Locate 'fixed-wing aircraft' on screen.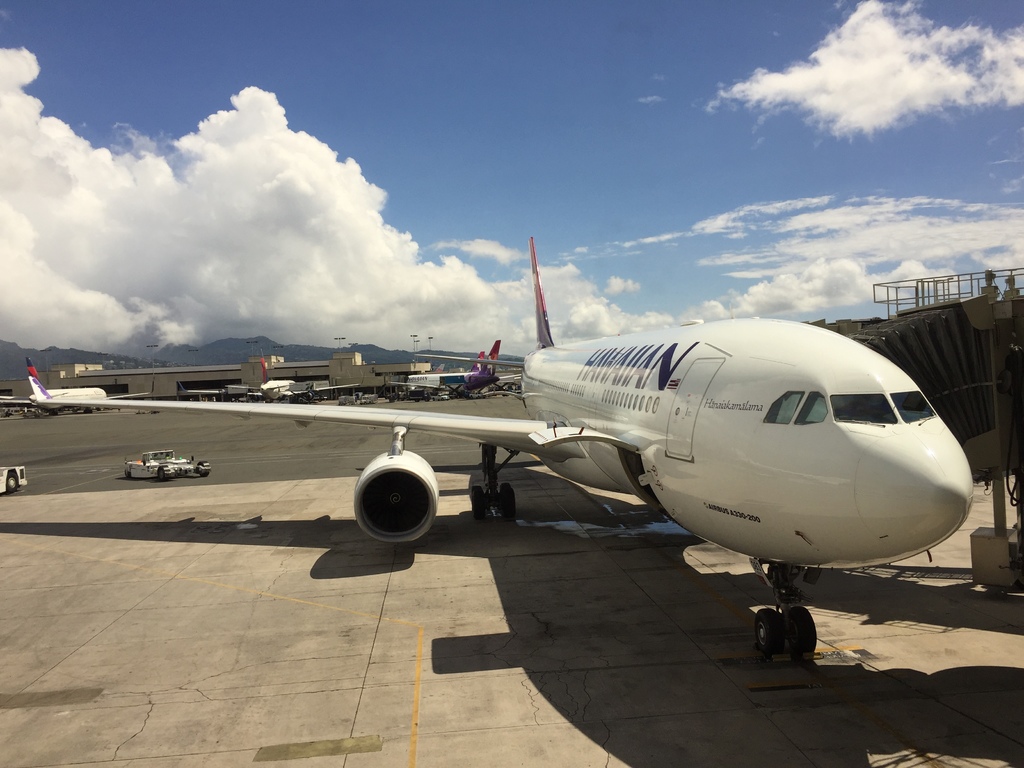
On screen at (482, 333, 509, 385).
